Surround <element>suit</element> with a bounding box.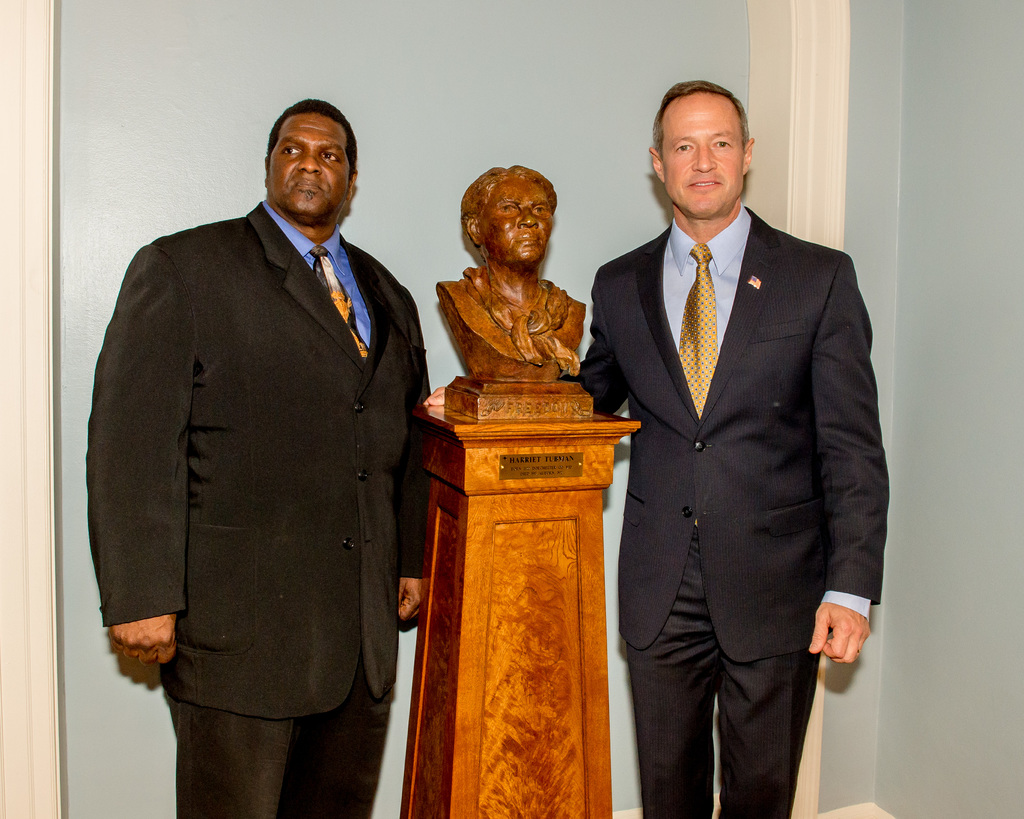
x1=556, y1=200, x2=892, y2=818.
